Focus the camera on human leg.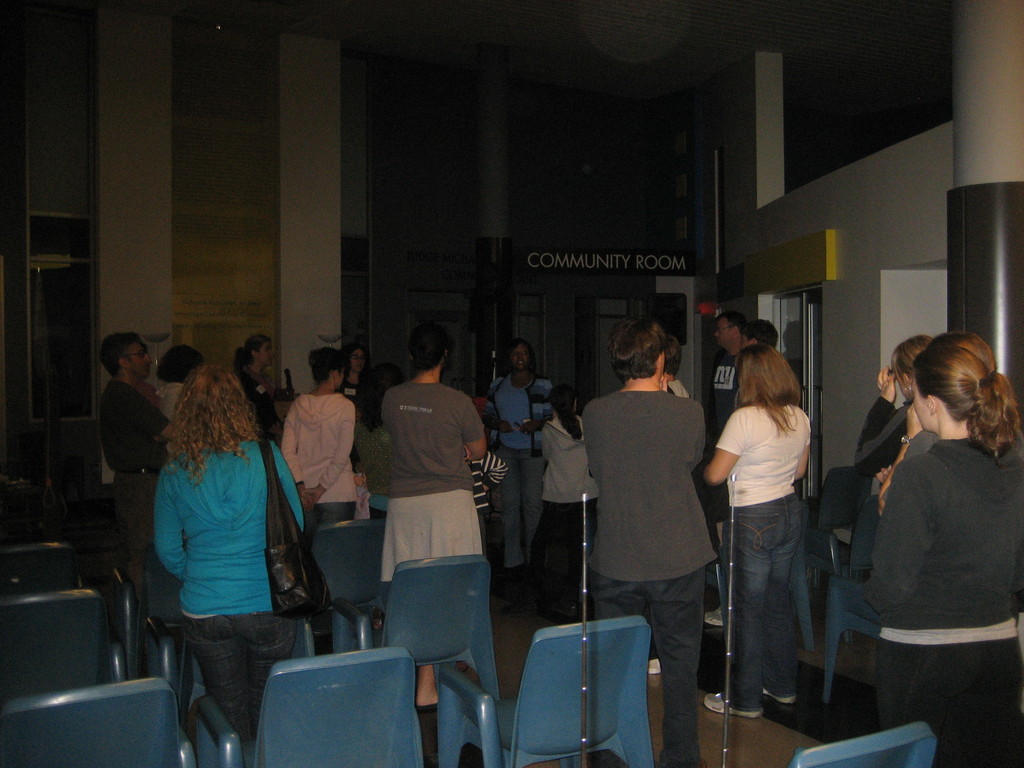
Focus region: 874/627/948/762.
